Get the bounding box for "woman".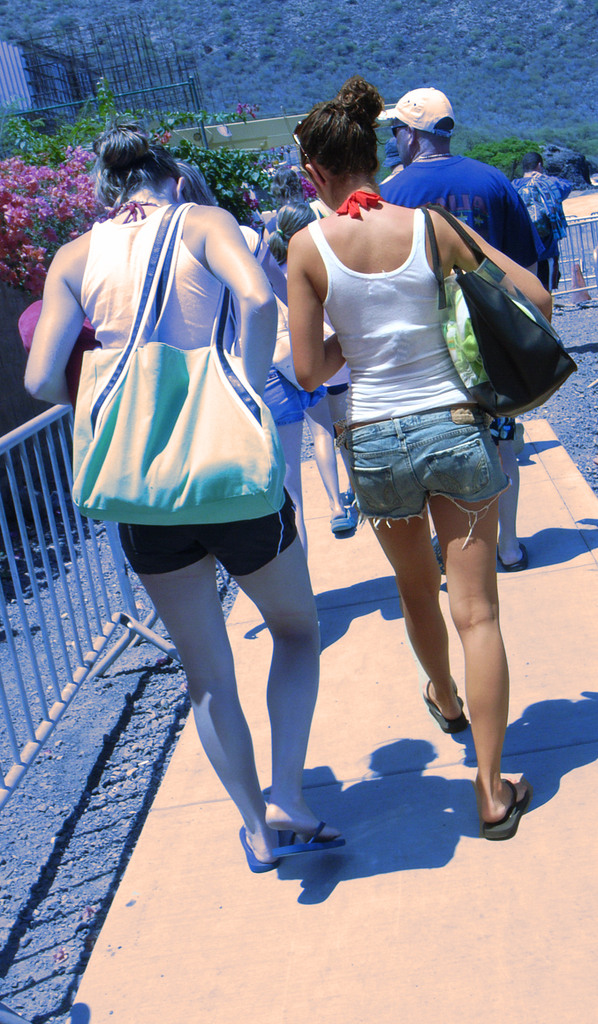
57, 116, 338, 832.
